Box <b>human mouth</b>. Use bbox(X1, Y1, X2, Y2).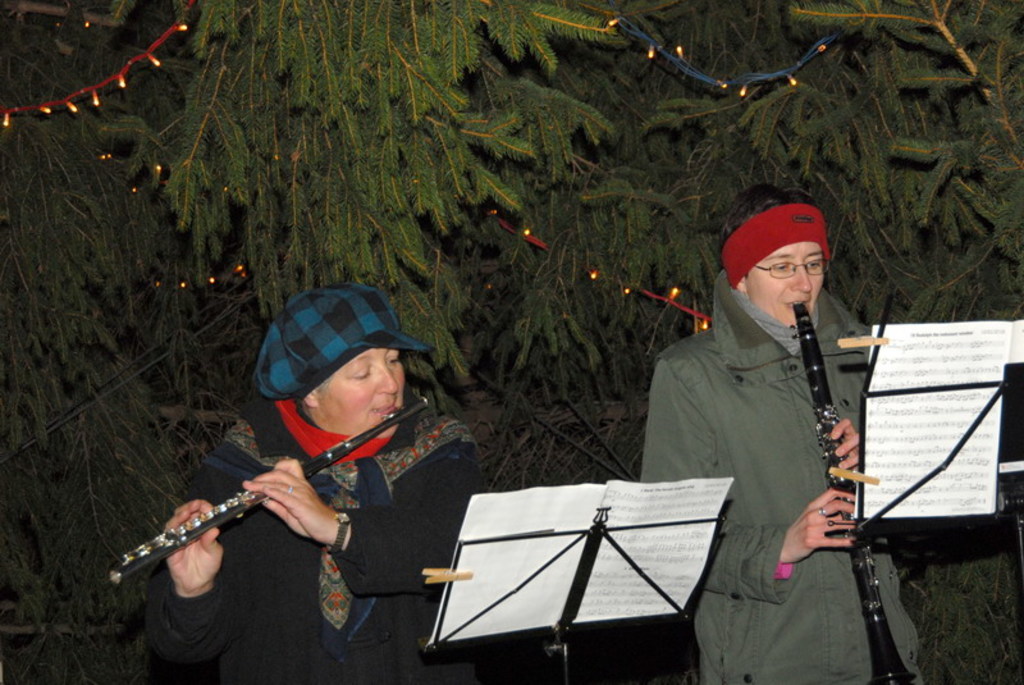
bbox(366, 401, 404, 426).
